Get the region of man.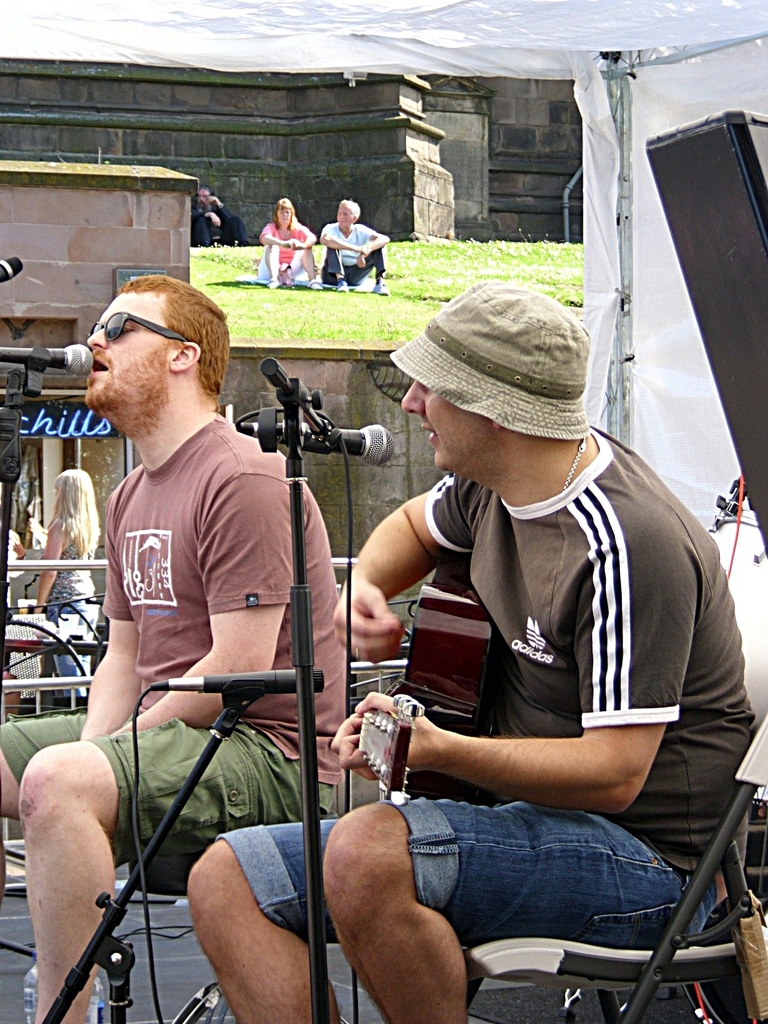
(x1=188, y1=187, x2=255, y2=248).
